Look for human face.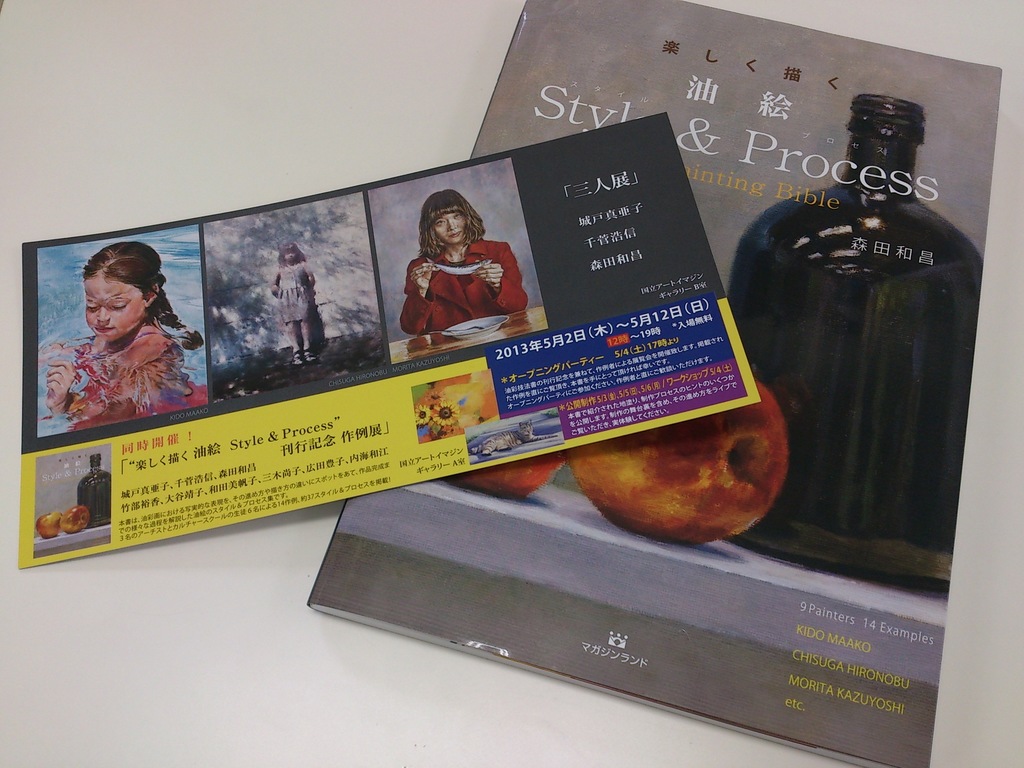
Found: <region>86, 278, 147, 343</region>.
